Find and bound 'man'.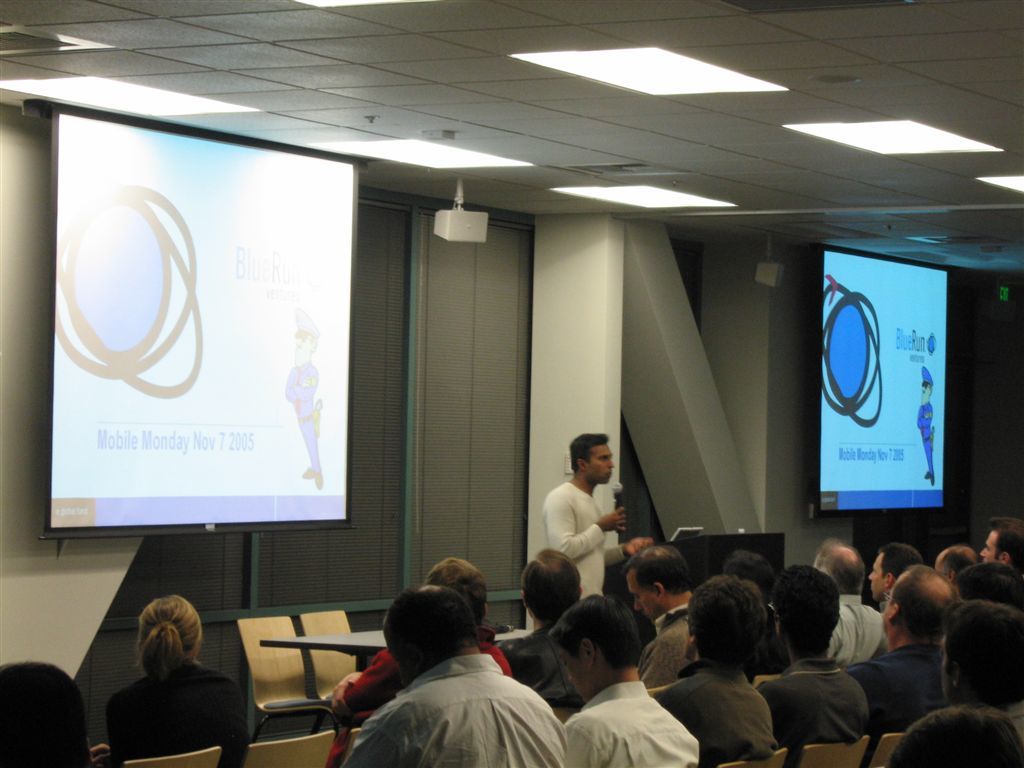
Bound: select_region(656, 586, 779, 767).
